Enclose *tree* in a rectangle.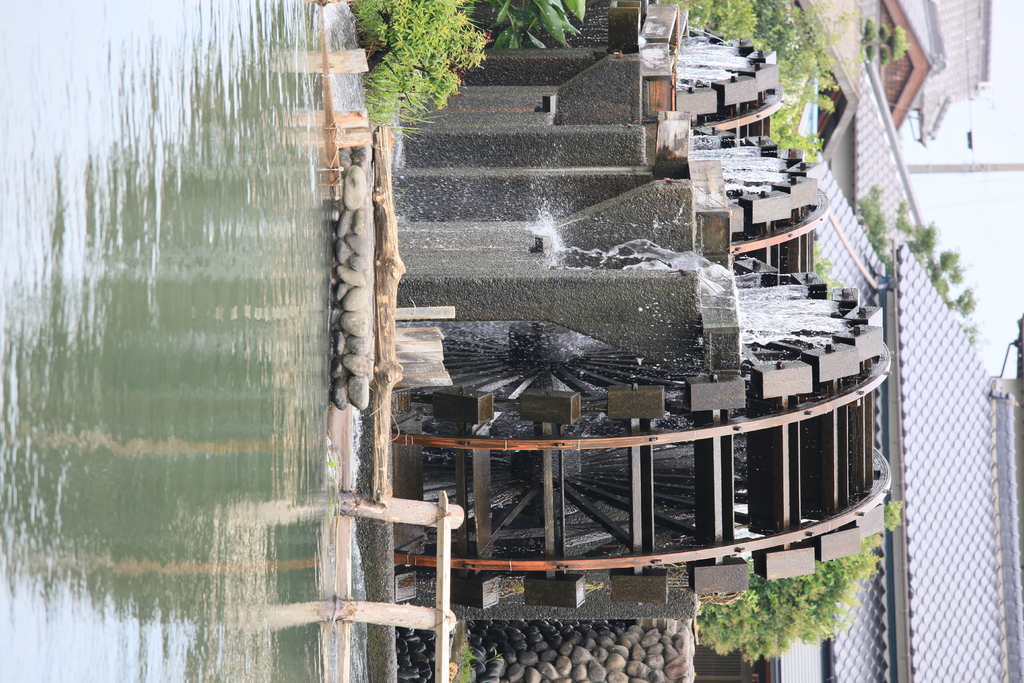
left=675, top=0, right=859, bottom=150.
